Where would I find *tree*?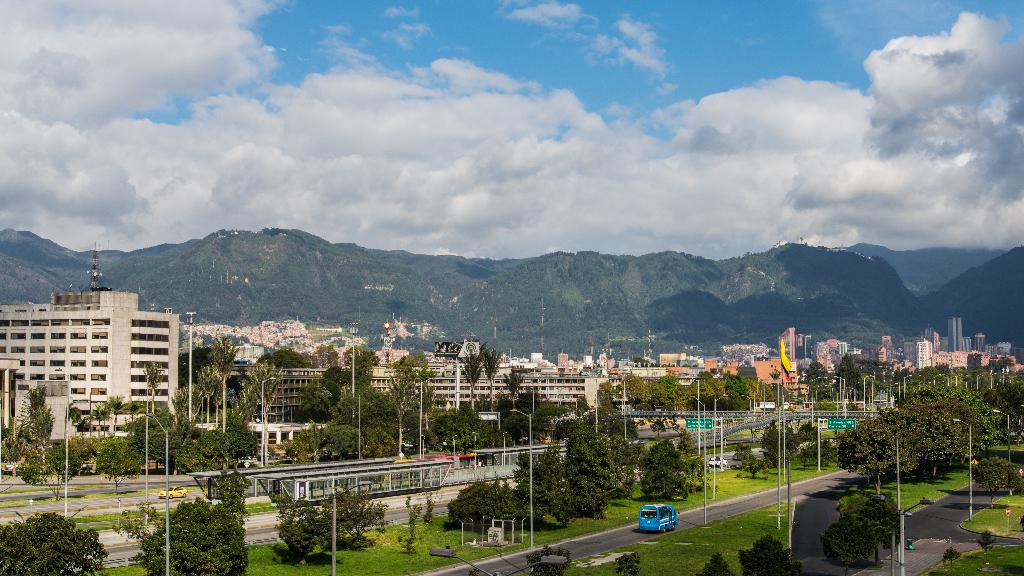
At region(268, 482, 383, 564).
